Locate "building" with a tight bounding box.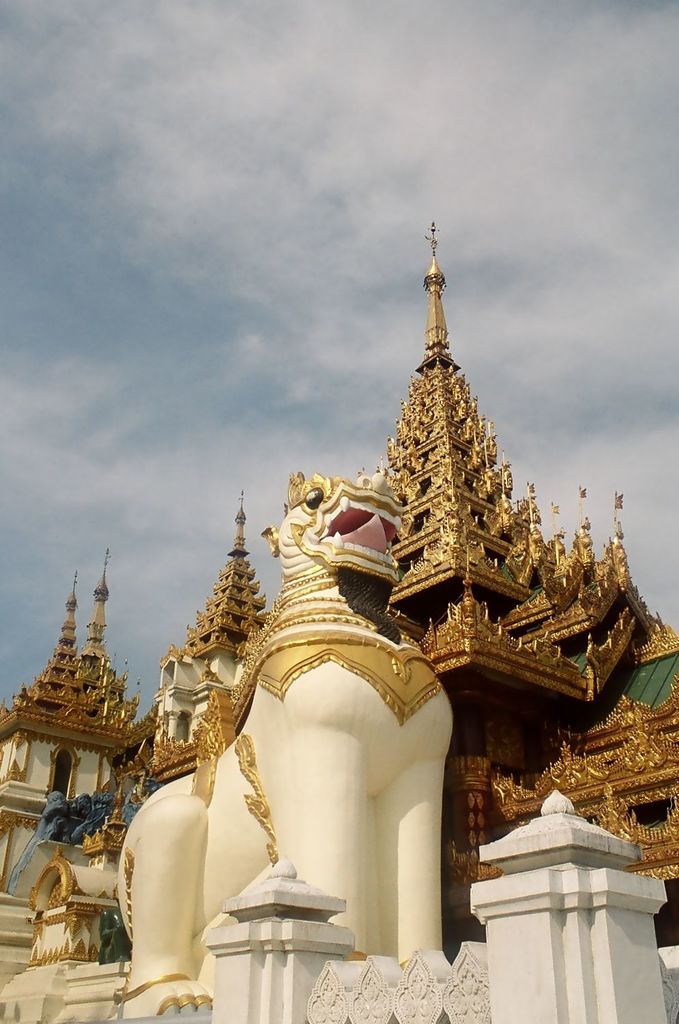
box=[0, 222, 678, 1023].
